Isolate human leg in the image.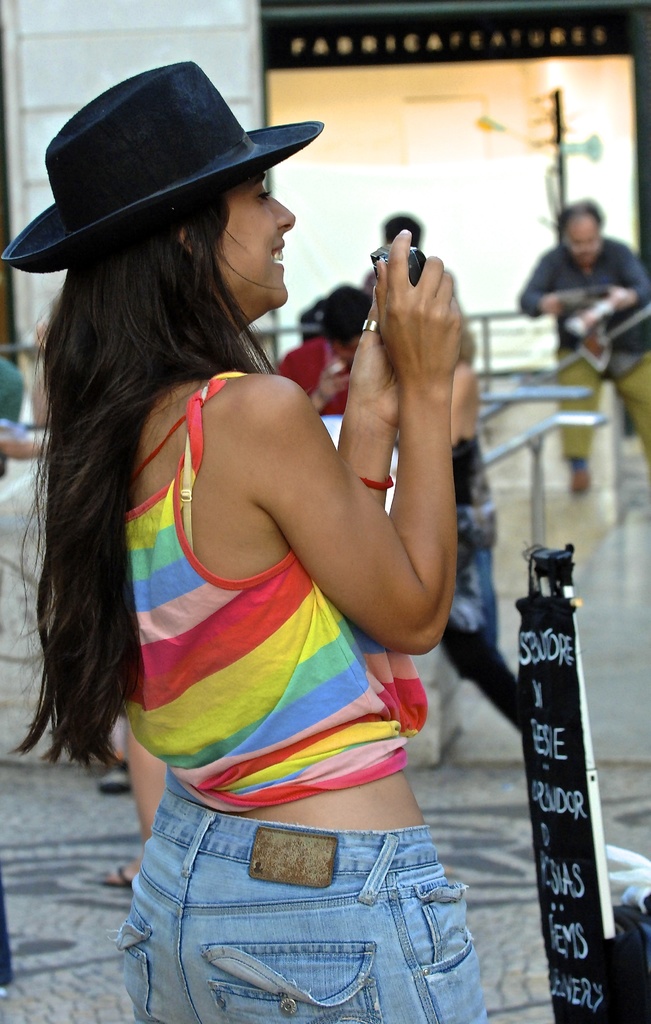
Isolated region: (184,824,491,1023).
